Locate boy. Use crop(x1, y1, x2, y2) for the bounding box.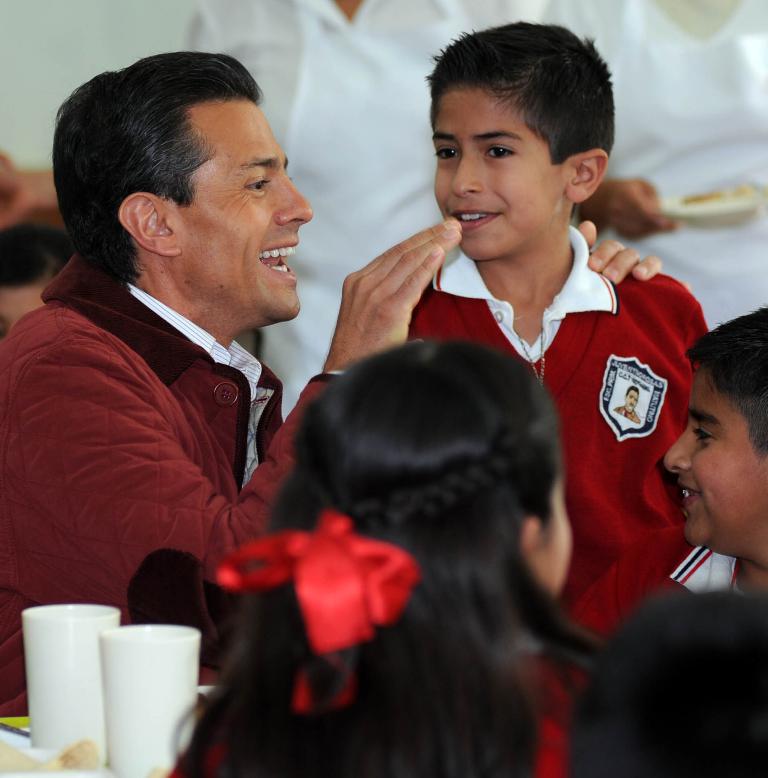
crop(549, 301, 767, 680).
